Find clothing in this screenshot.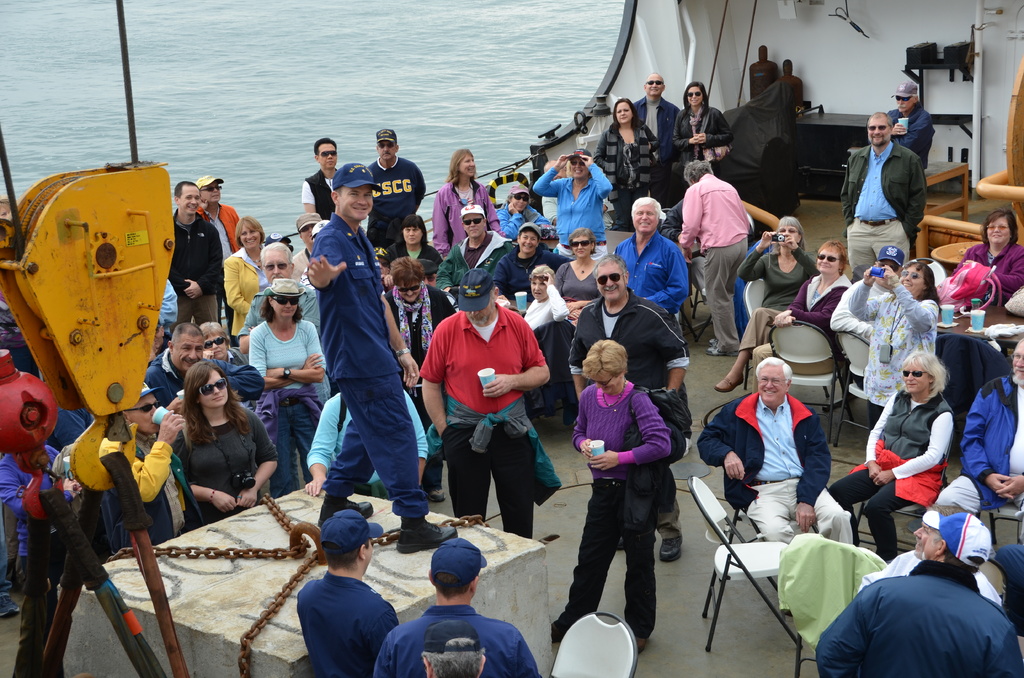
The bounding box for clothing is BBox(674, 173, 748, 346).
